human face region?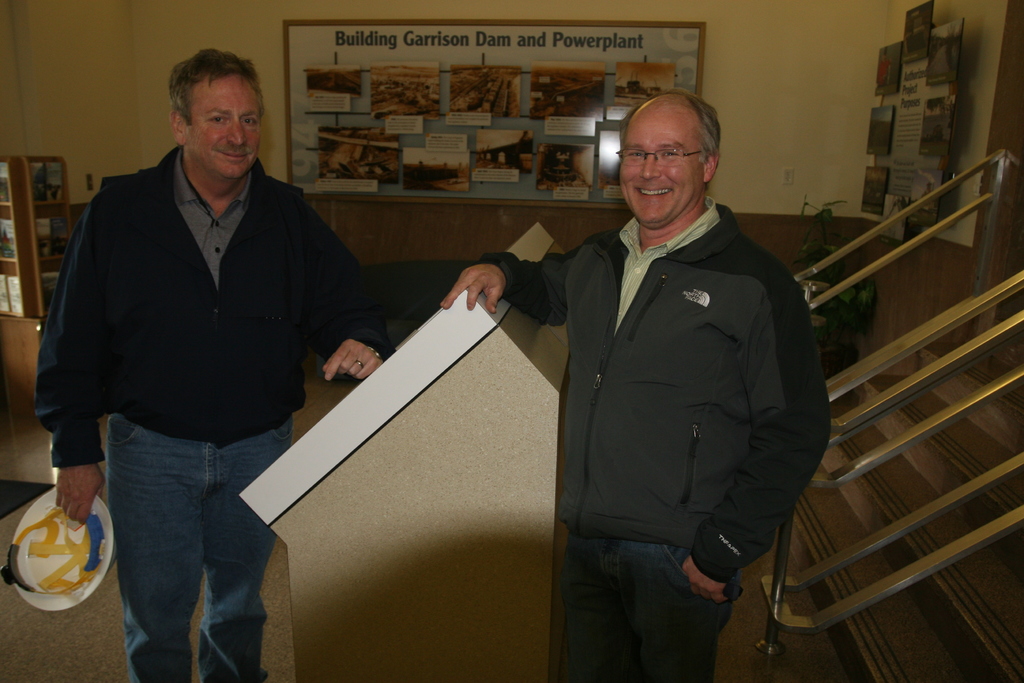
[x1=616, y1=99, x2=705, y2=223]
